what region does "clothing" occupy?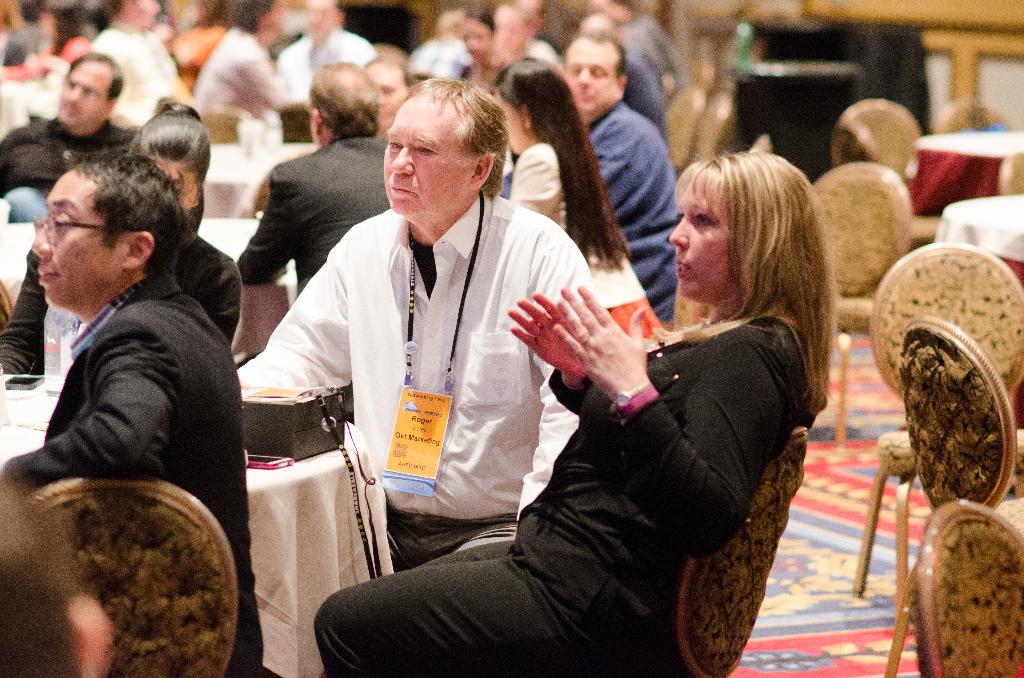
586,99,681,316.
